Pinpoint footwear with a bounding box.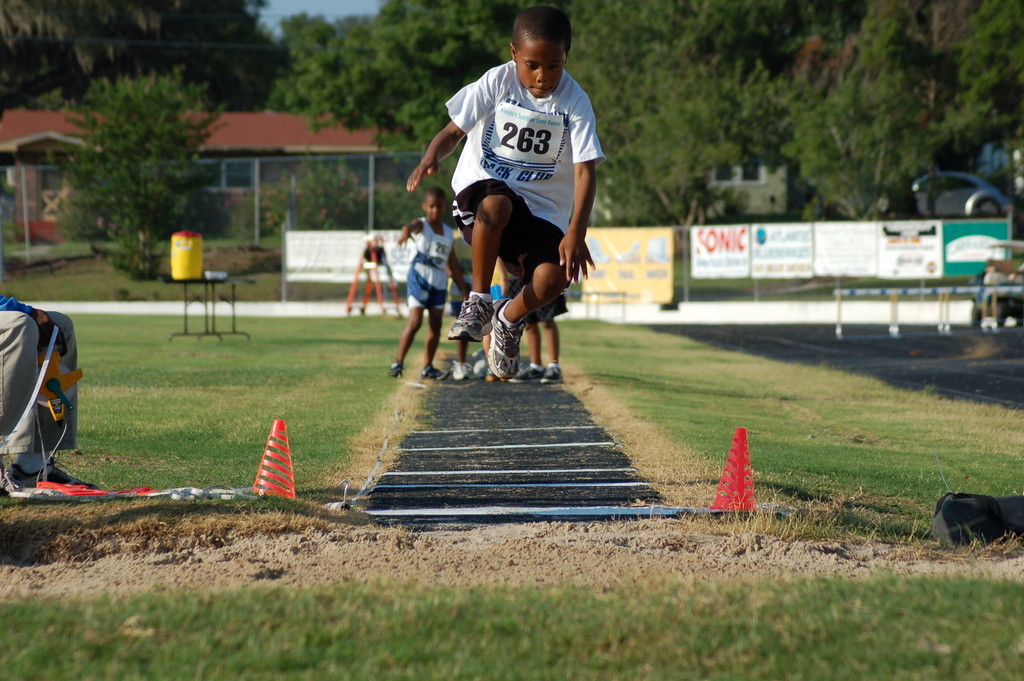
522 365 543 382.
